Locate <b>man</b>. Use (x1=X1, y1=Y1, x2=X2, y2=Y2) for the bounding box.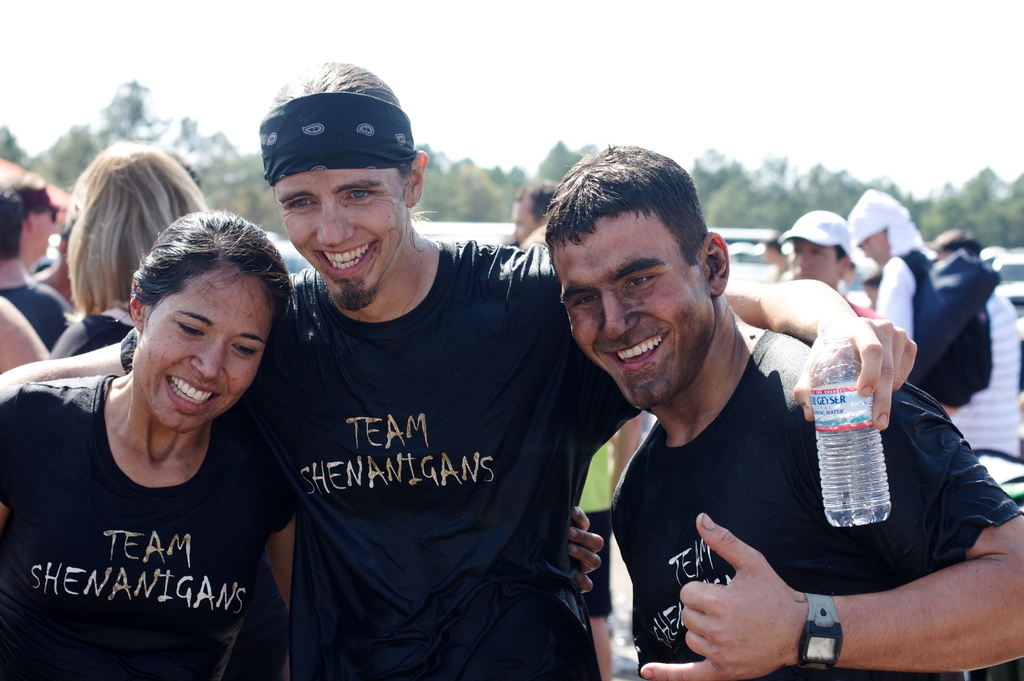
(x1=0, y1=174, x2=72, y2=353).
